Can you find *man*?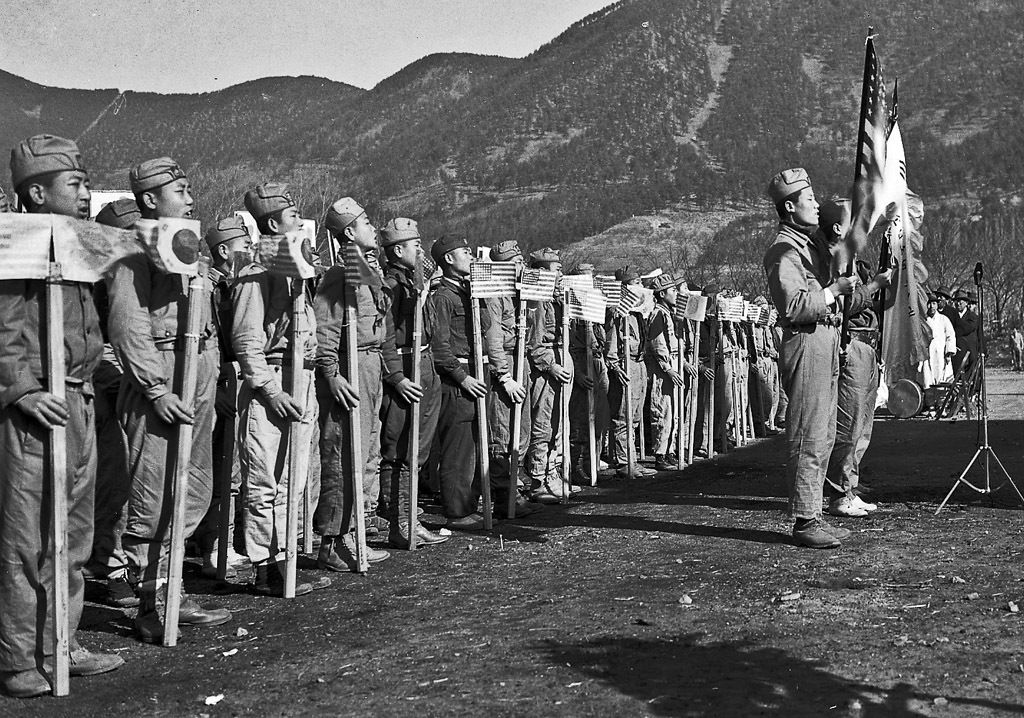
Yes, bounding box: box(813, 191, 896, 518).
